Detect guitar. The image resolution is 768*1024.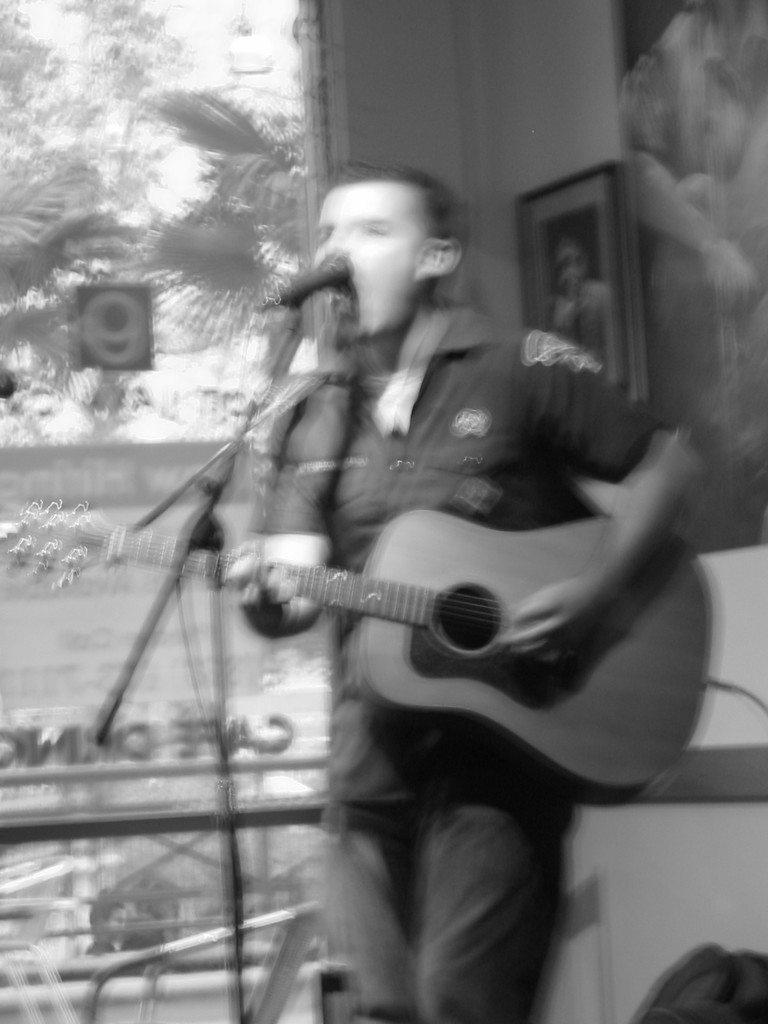
0 491 723 799.
